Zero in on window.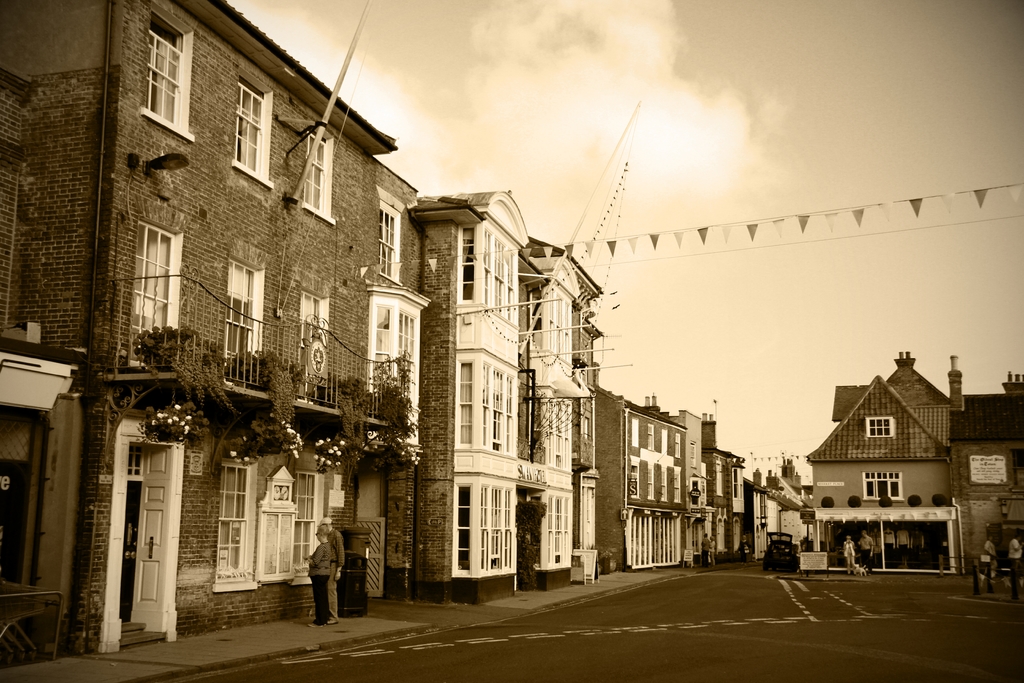
Zeroed in: box=[478, 364, 516, 456].
